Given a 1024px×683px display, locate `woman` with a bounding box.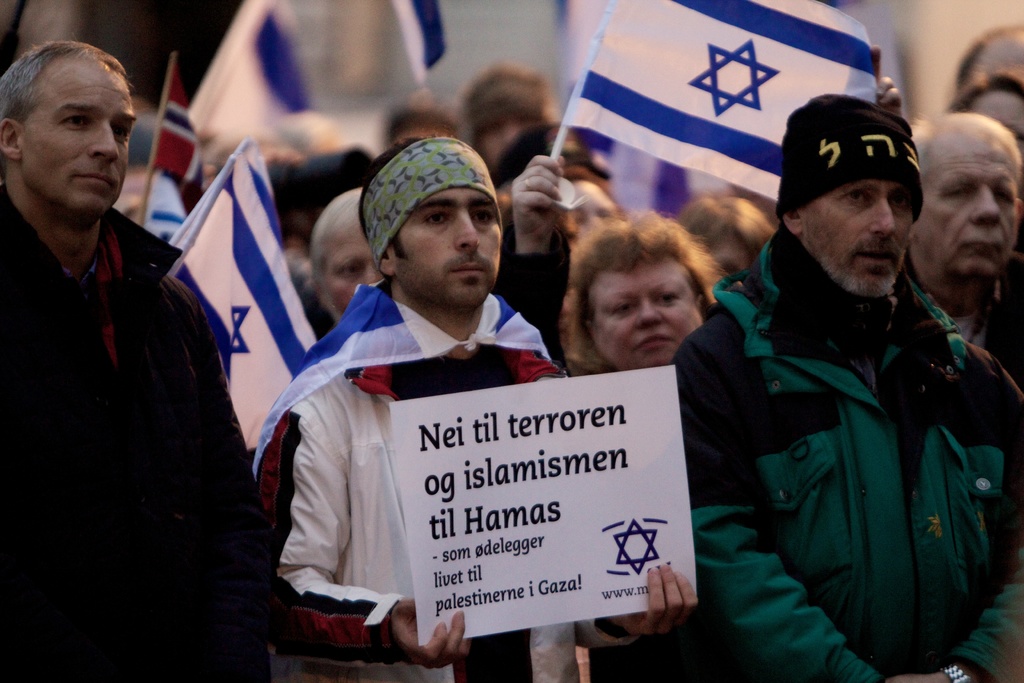
Located: 945:72:1023:256.
